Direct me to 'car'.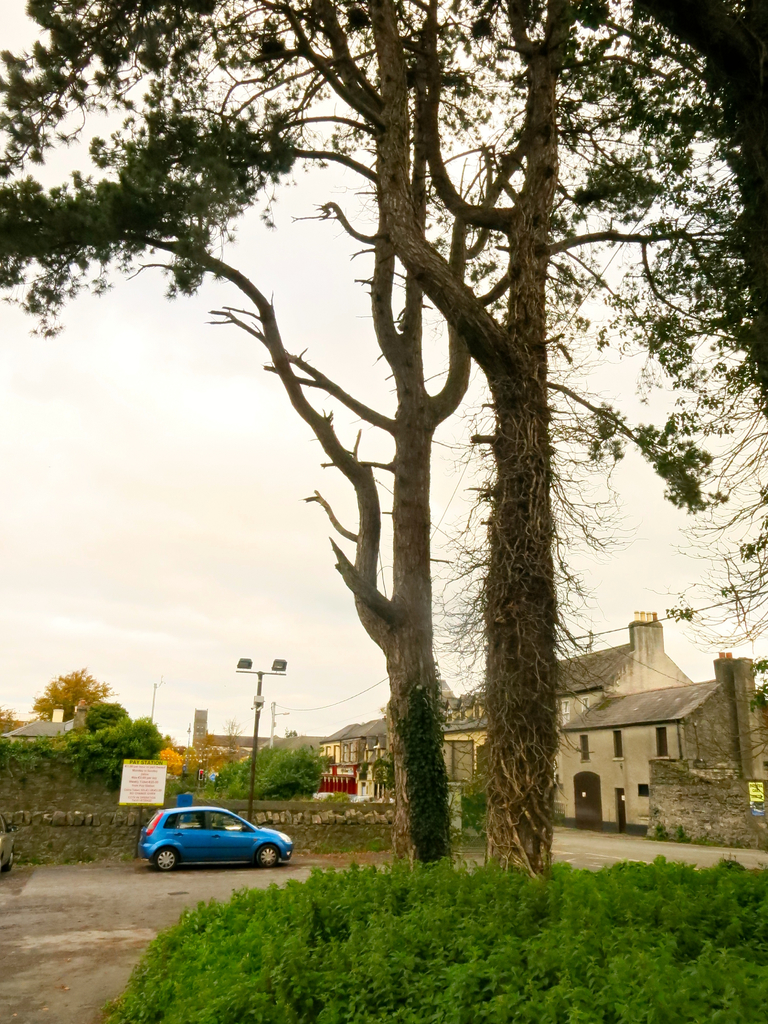
Direction: x1=138, y1=806, x2=293, y2=872.
